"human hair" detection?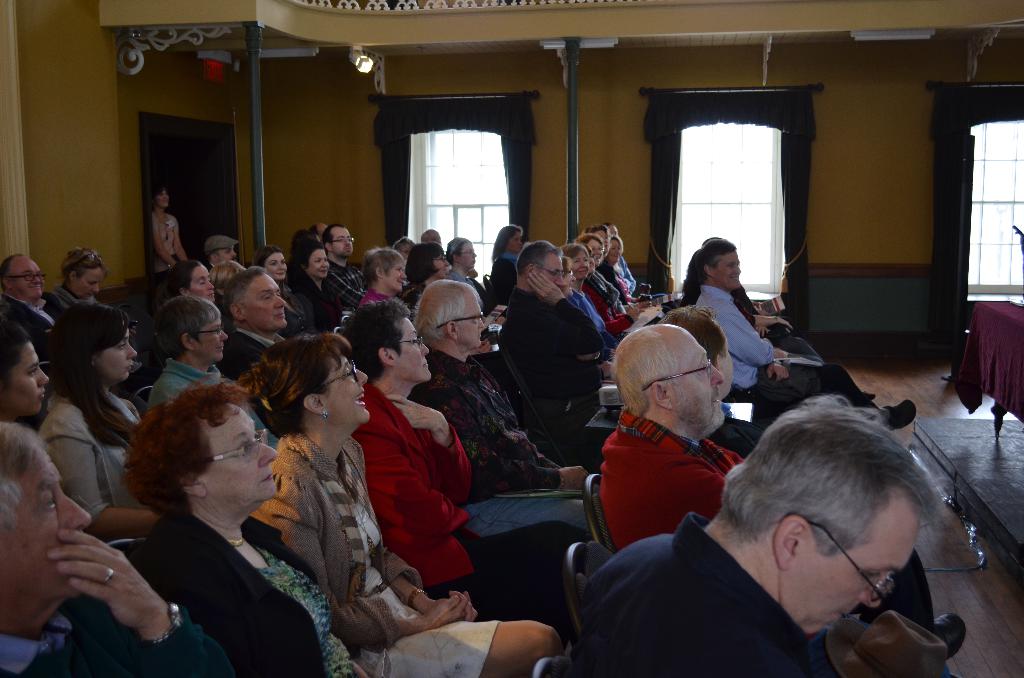
rect(148, 185, 173, 213)
